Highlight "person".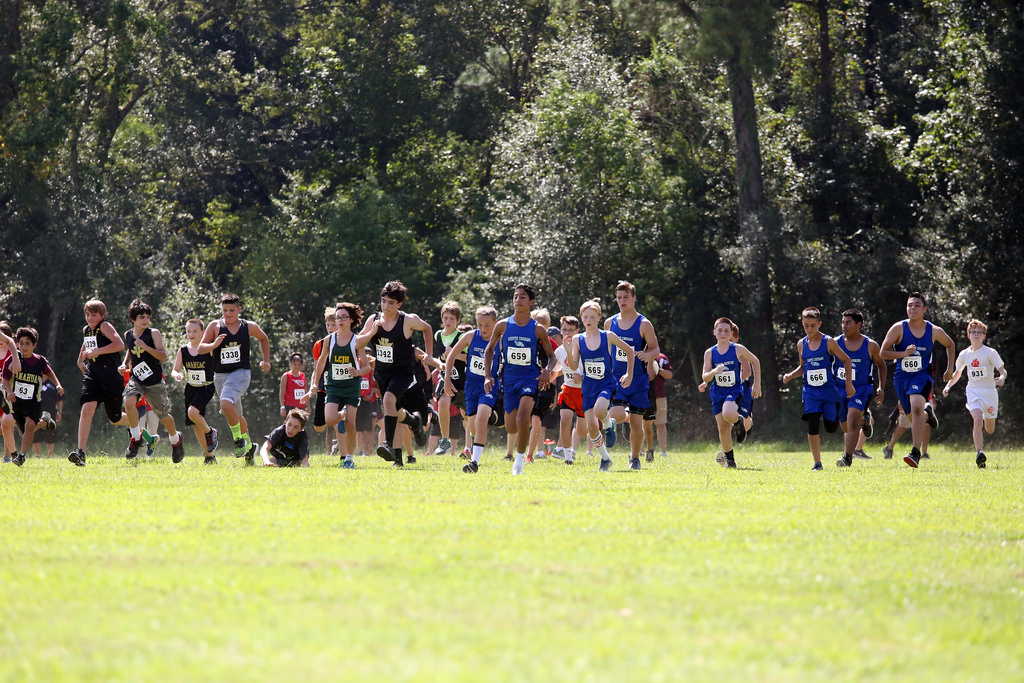
Highlighted region: x1=554 y1=320 x2=591 y2=450.
